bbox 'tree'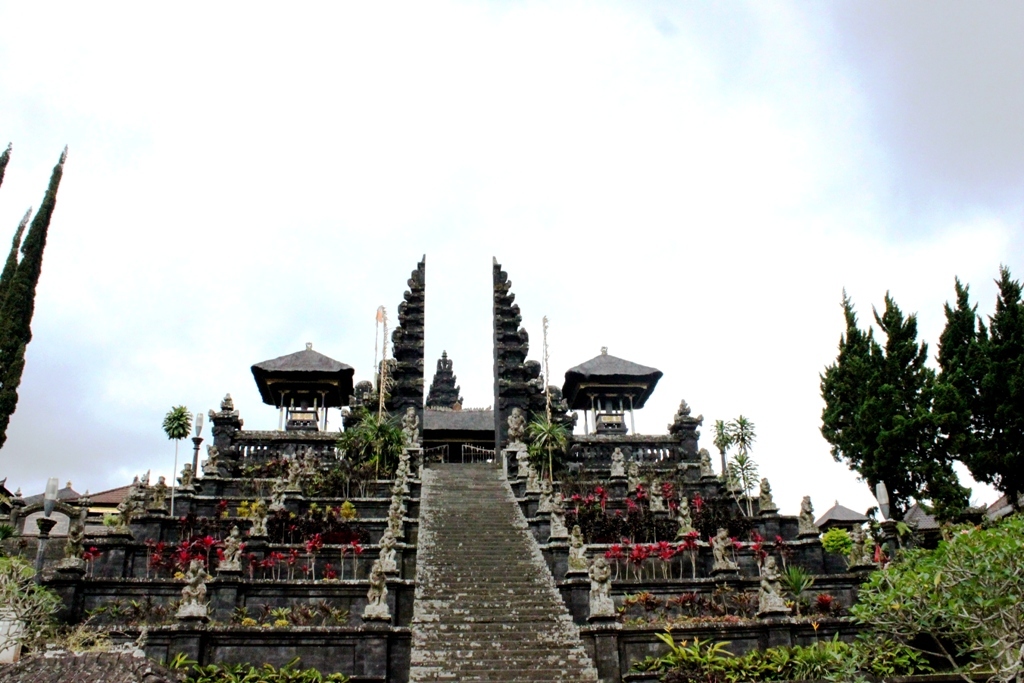
x1=0, y1=139, x2=73, y2=445
